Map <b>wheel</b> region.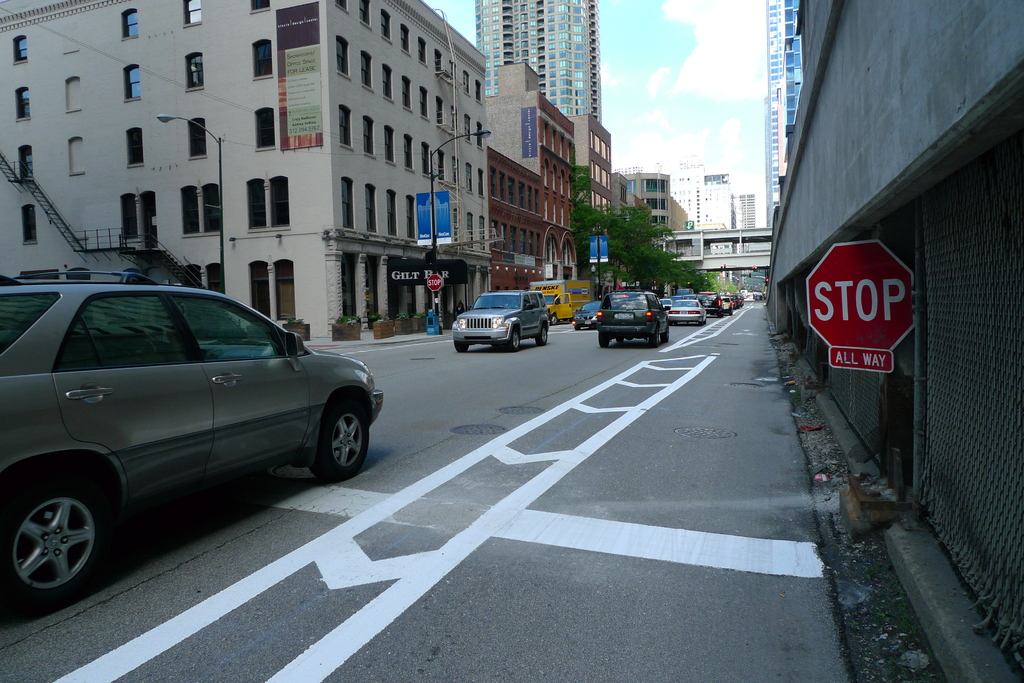
Mapped to crop(616, 335, 622, 343).
